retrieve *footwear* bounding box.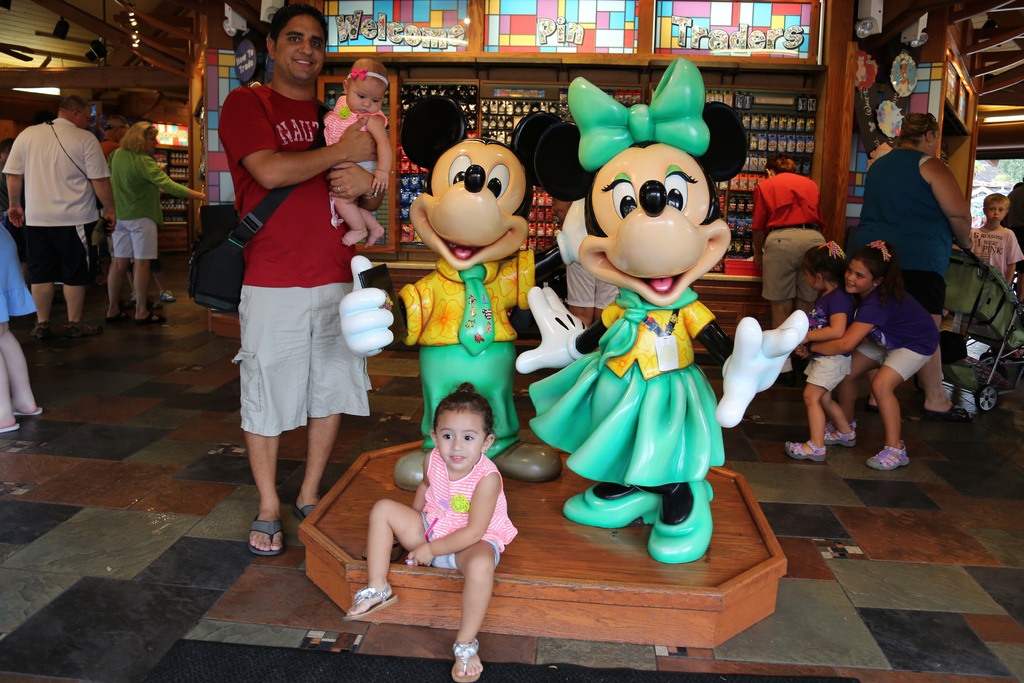
Bounding box: 135/311/168/325.
